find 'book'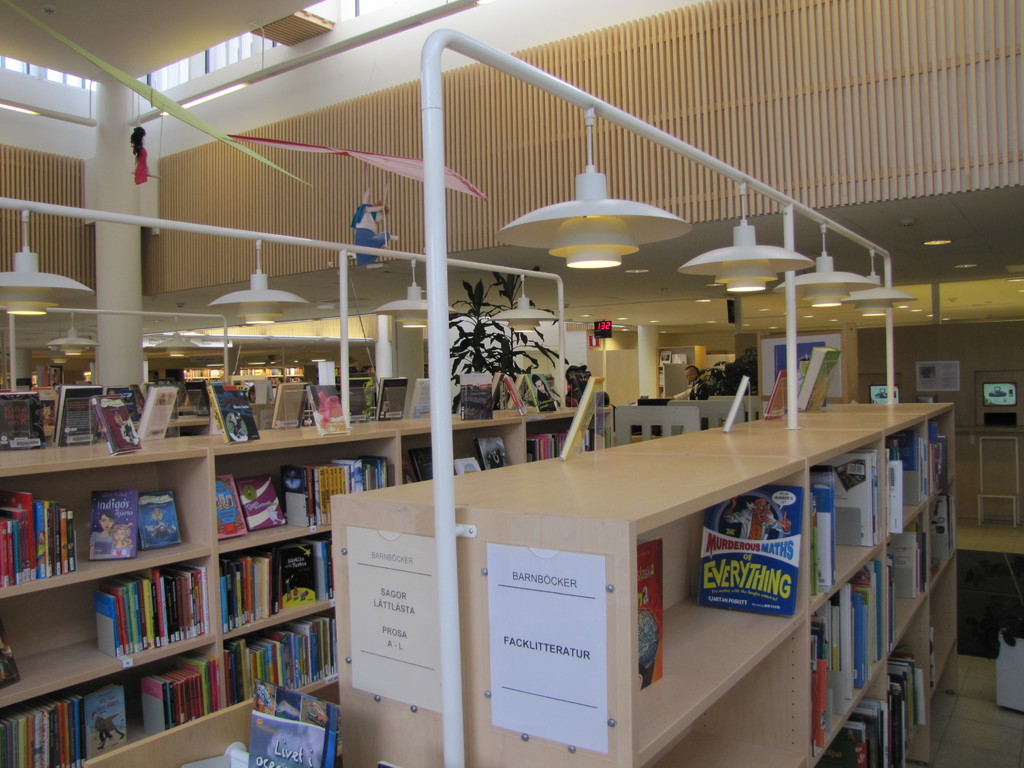
456:373:493:420
